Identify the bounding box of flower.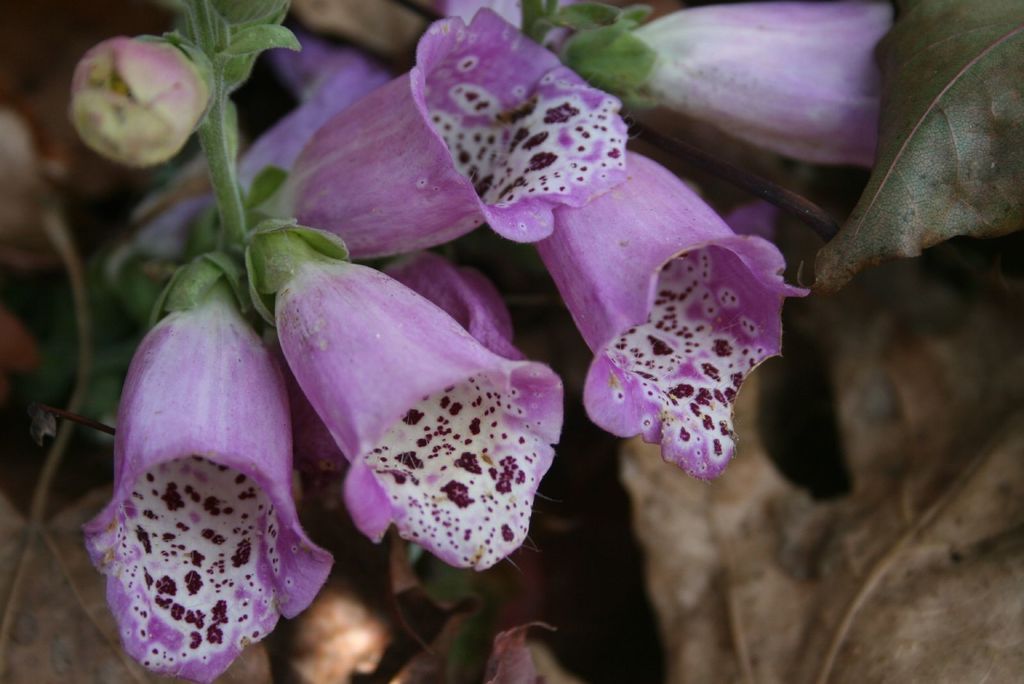
bbox(577, 160, 805, 503).
